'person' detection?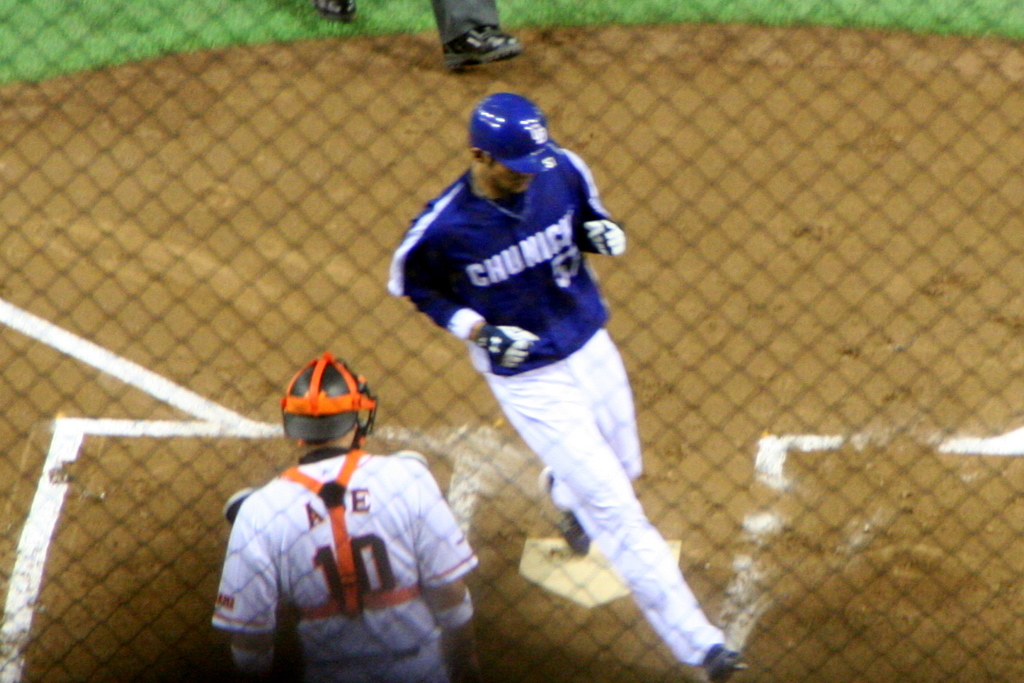
rect(392, 83, 739, 682)
